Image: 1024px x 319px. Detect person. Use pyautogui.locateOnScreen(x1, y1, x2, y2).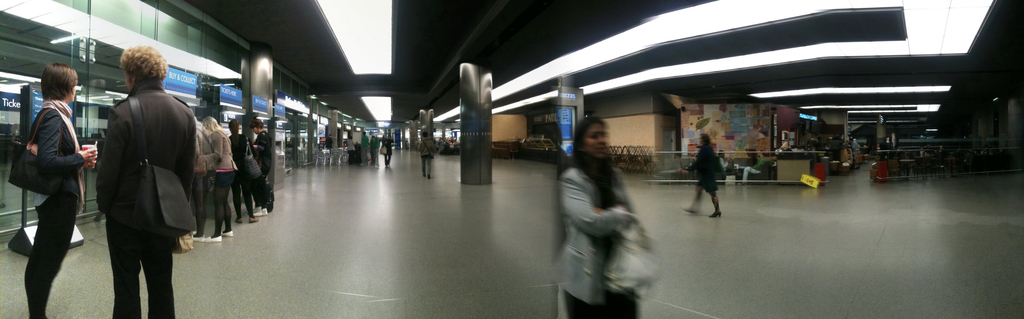
pyautogui.locateOnScreen(192, 116, 244, 246).
